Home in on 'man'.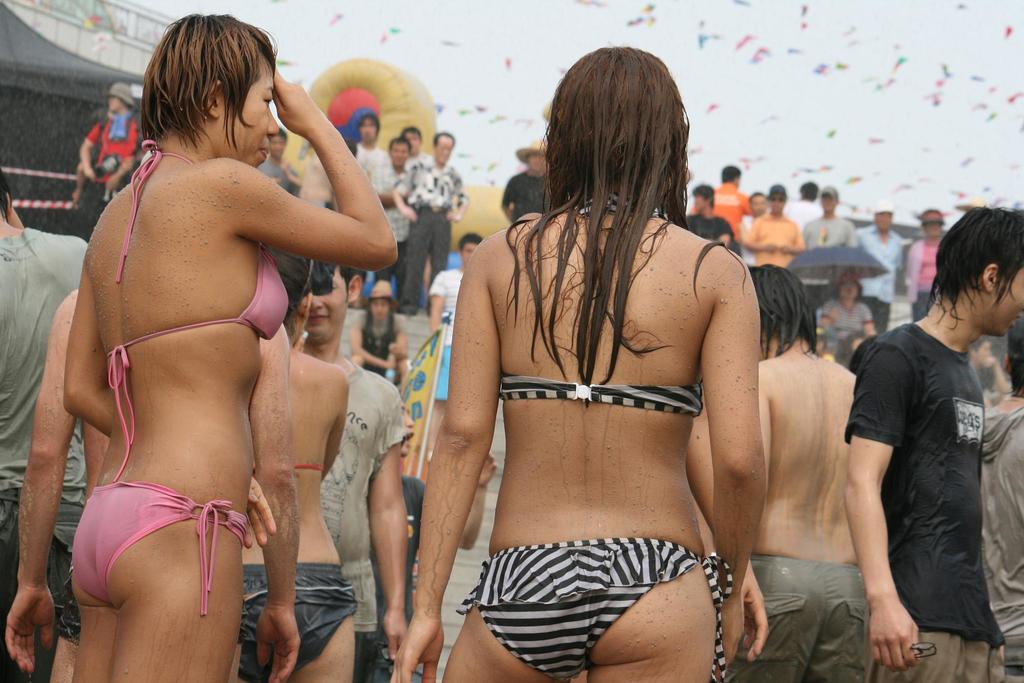
Homed in at (left=500, top=142, right=557, bottom=224).
